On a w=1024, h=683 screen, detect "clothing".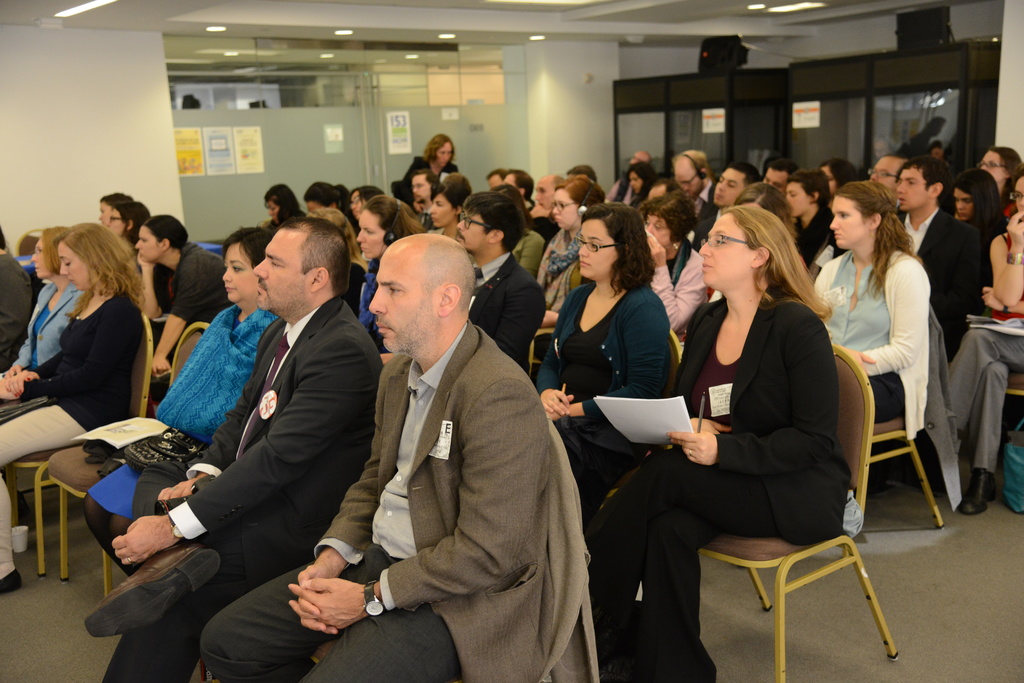
x1=897 y1=211 x2=980 y2=355.
